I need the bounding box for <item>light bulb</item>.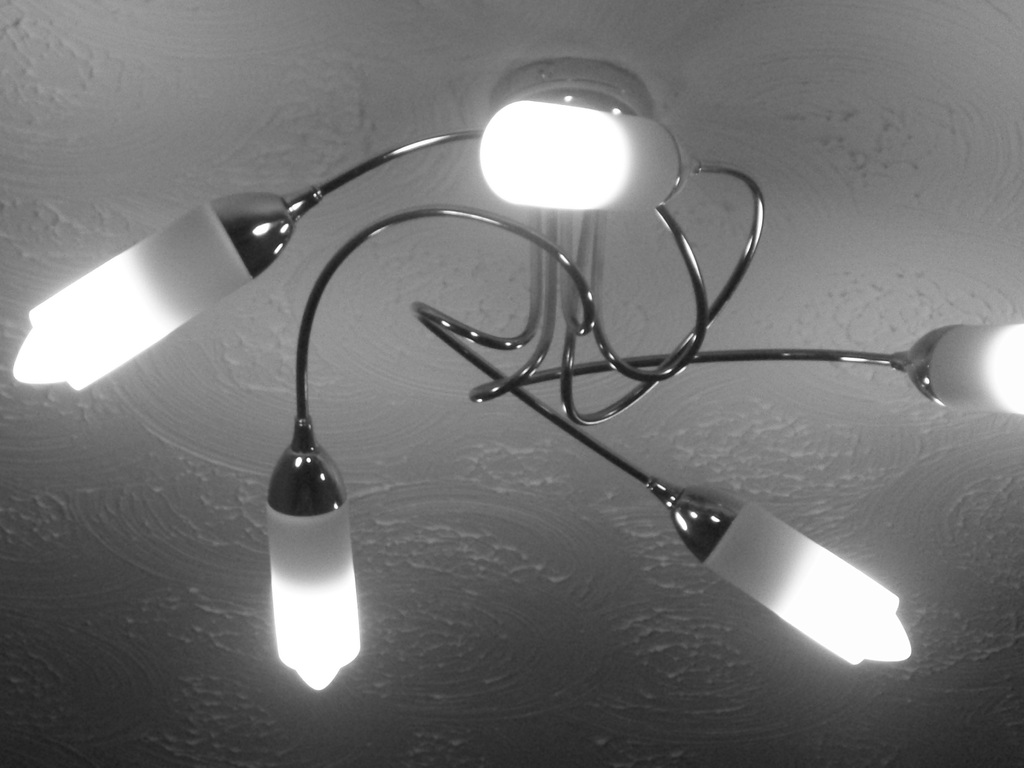
Here it is: [x1=650, y1=478, x2=915, y2=663].
